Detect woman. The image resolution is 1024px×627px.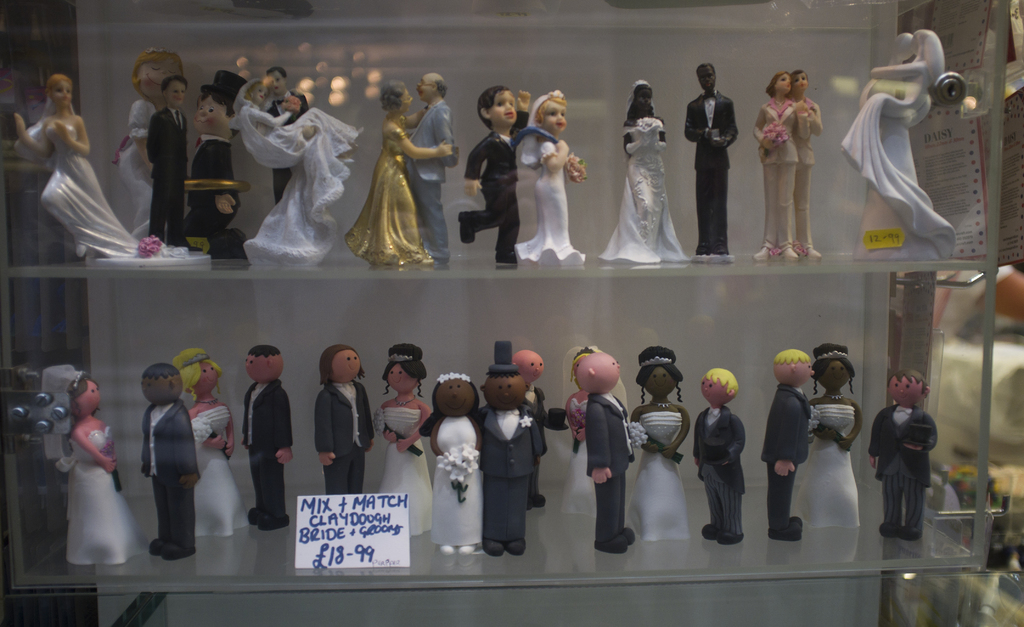
[751,72,804,259].
